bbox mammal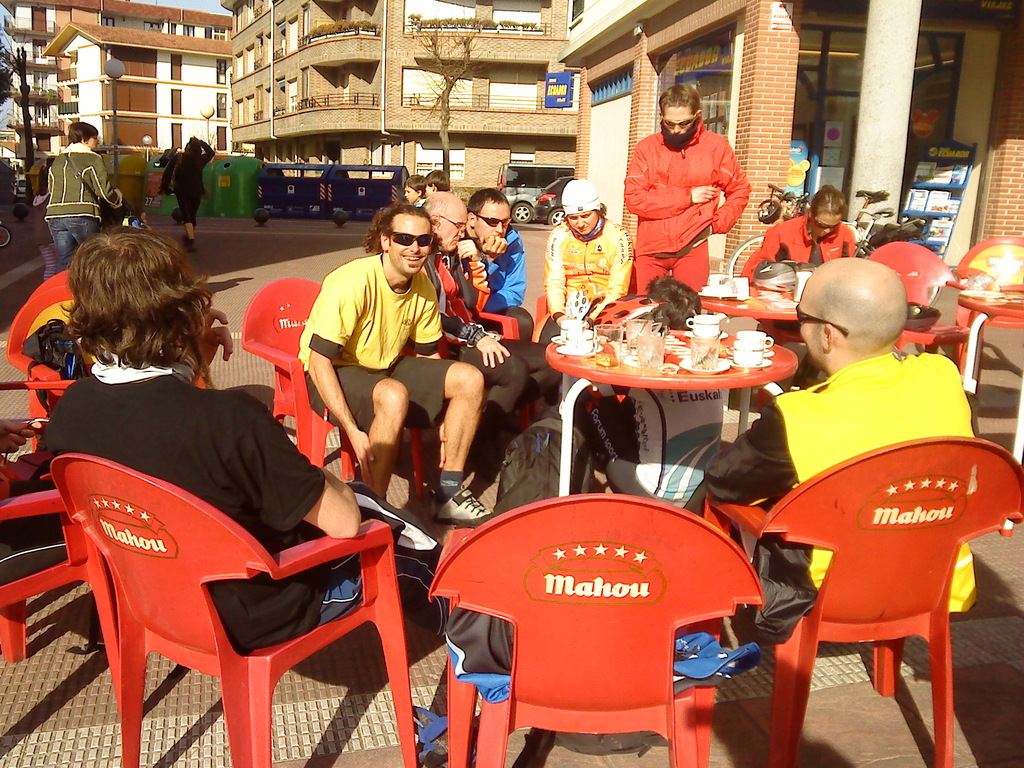
bbox=(29, 162, 55, 282)
